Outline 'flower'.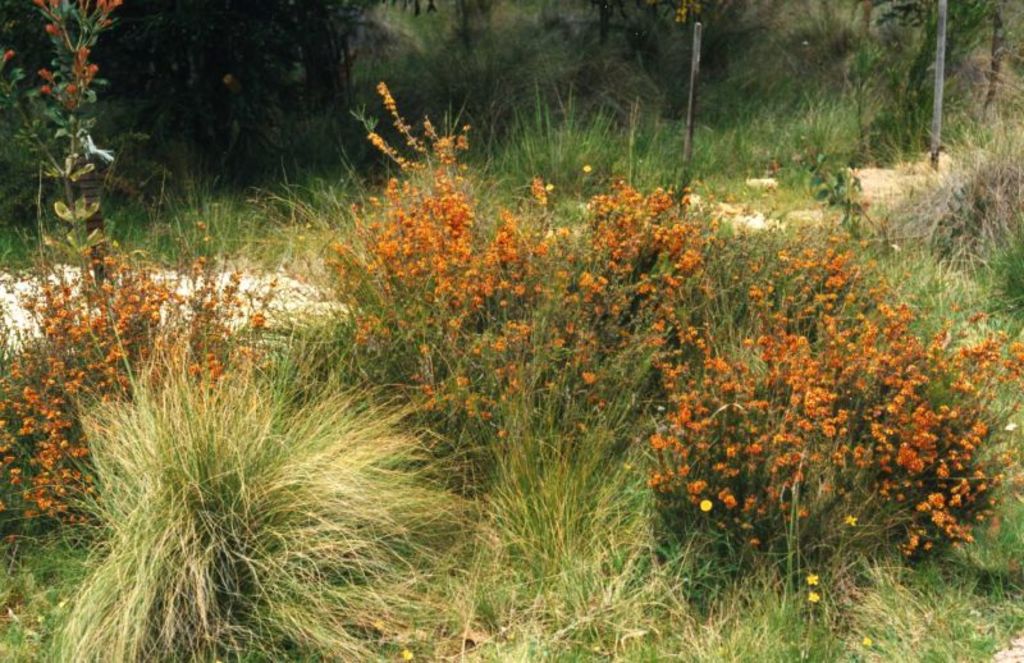
Outline: bbox=[401, 646, 416, 658].
